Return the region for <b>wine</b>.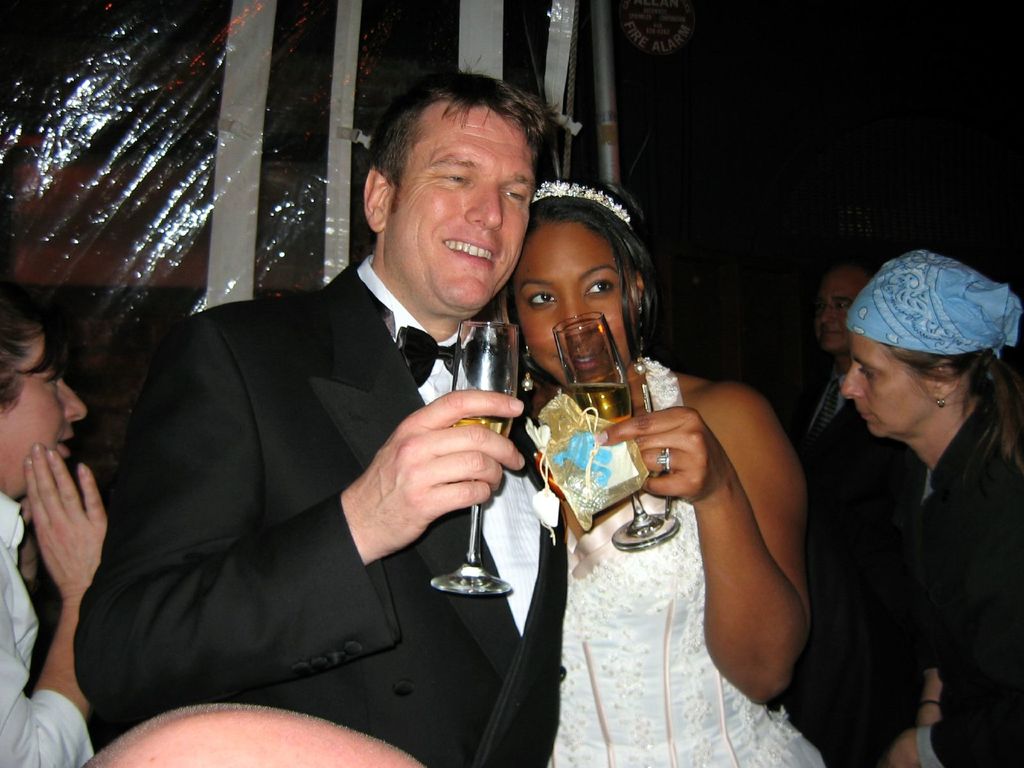
bbox=[454, 390, 512, 439].
